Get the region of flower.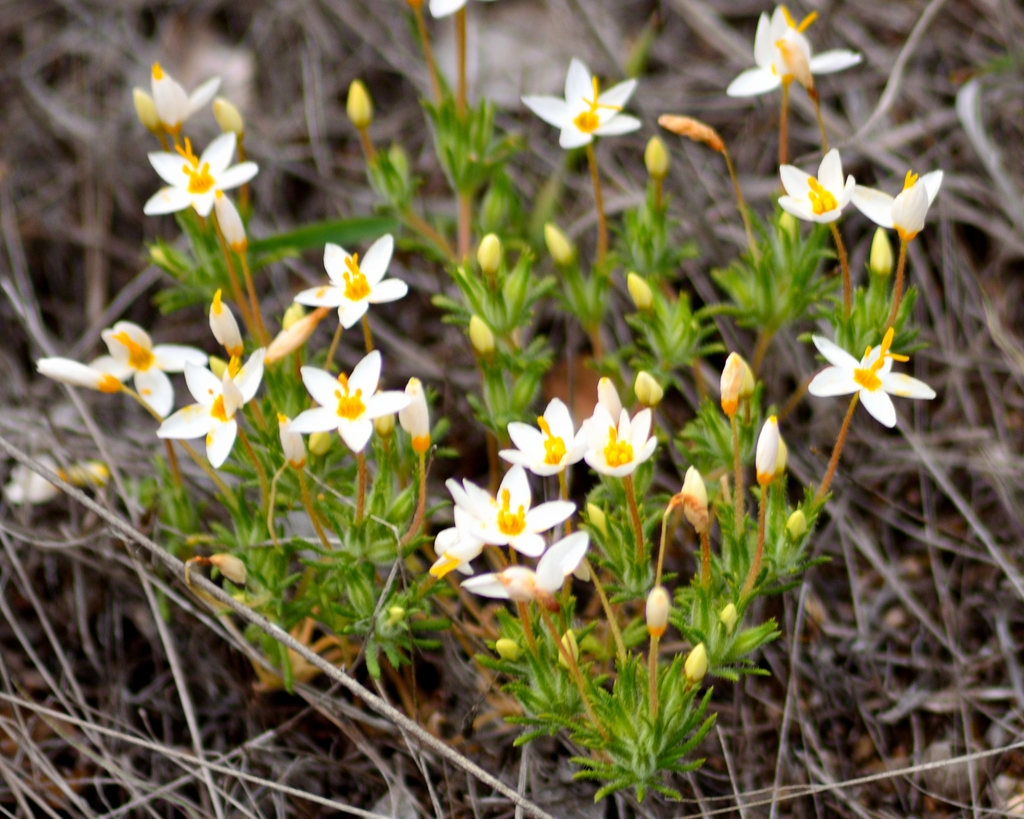
298:232:413:331.
